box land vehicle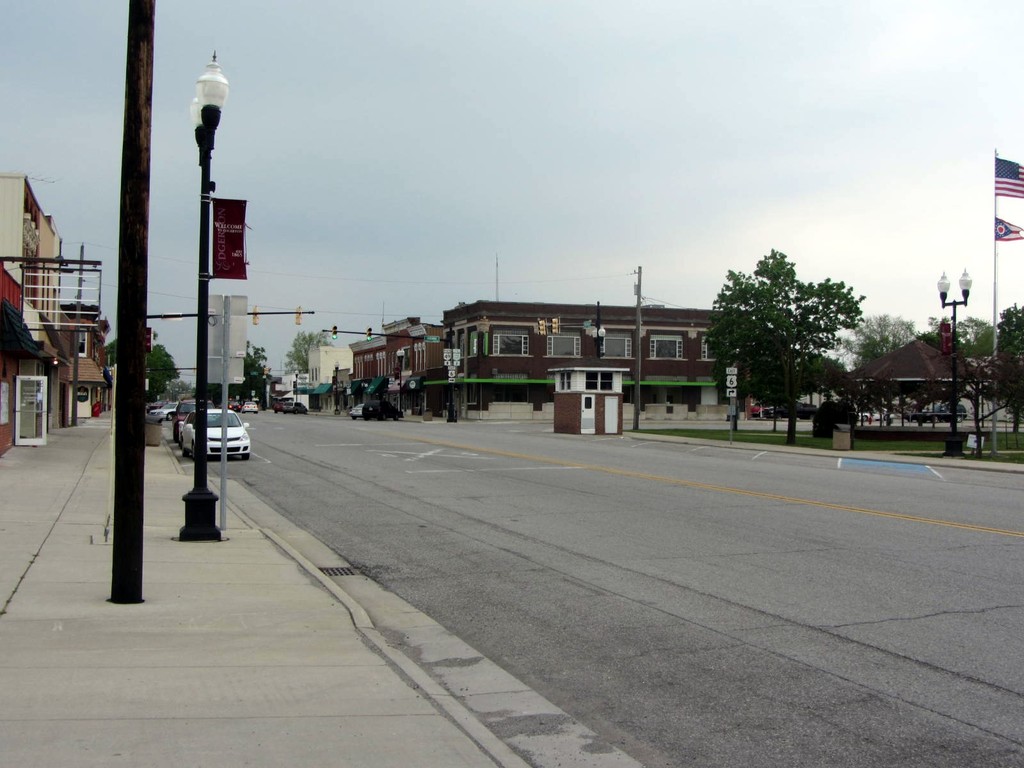
<region>362, 399, 405, 417</region>
